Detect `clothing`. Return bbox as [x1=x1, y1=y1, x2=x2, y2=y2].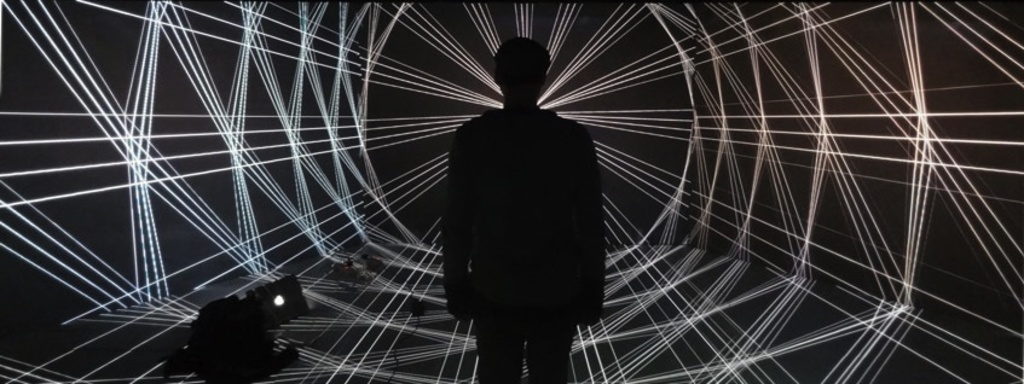
[x1=444, y1=109, x2=603, y2=378].
